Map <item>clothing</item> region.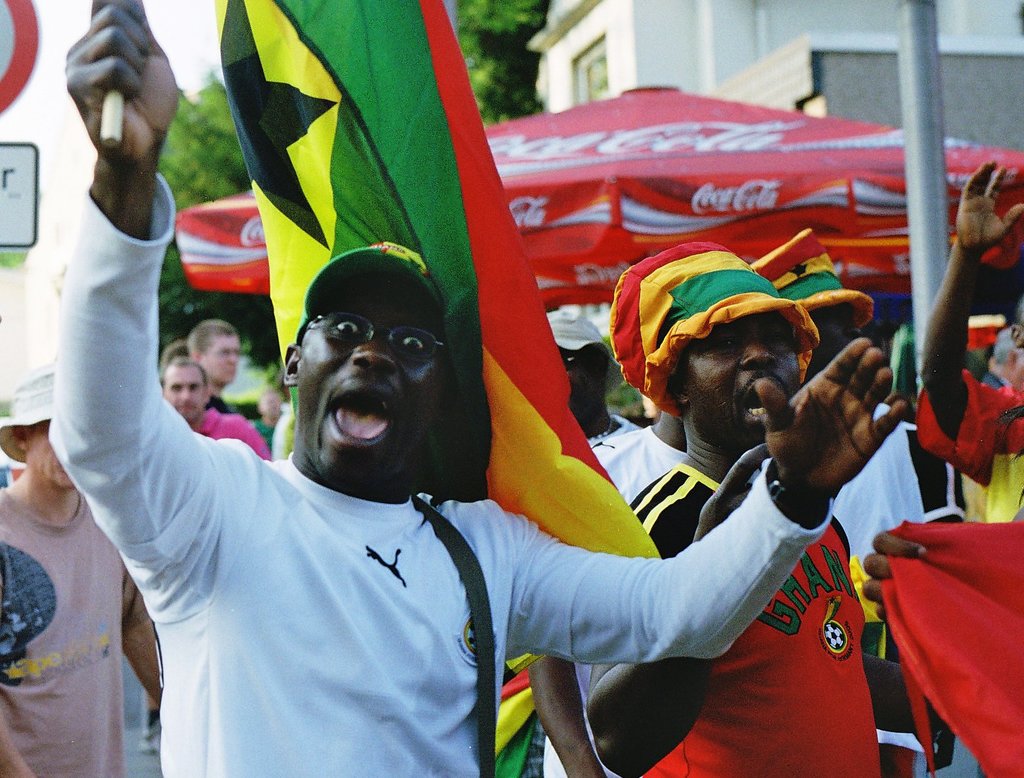
Mapped to (636, 461, 881, 777).
